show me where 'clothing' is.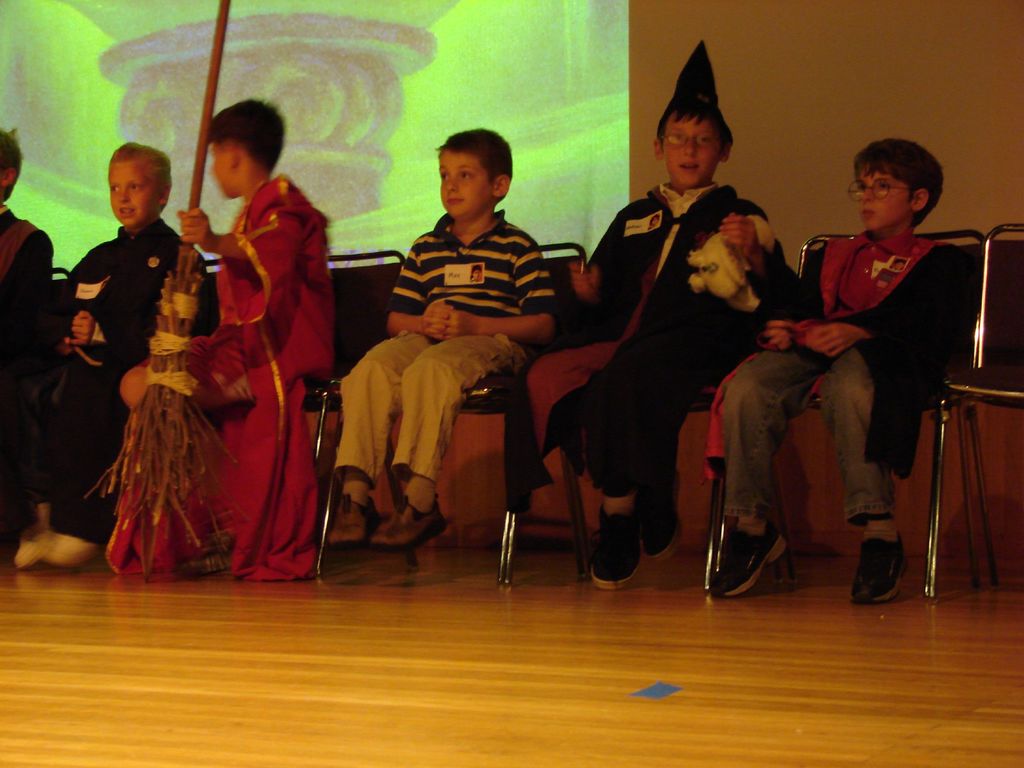
'clothing' is at (0, 202, 60, 524).
